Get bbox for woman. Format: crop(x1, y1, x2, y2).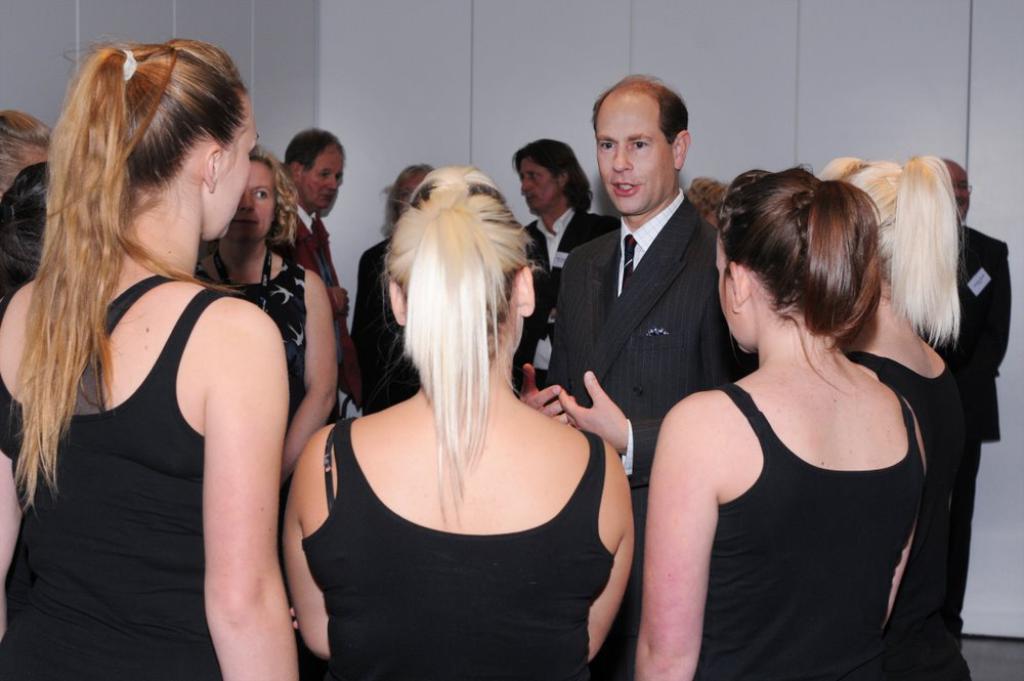
crop(0, 33, 309, 680).
